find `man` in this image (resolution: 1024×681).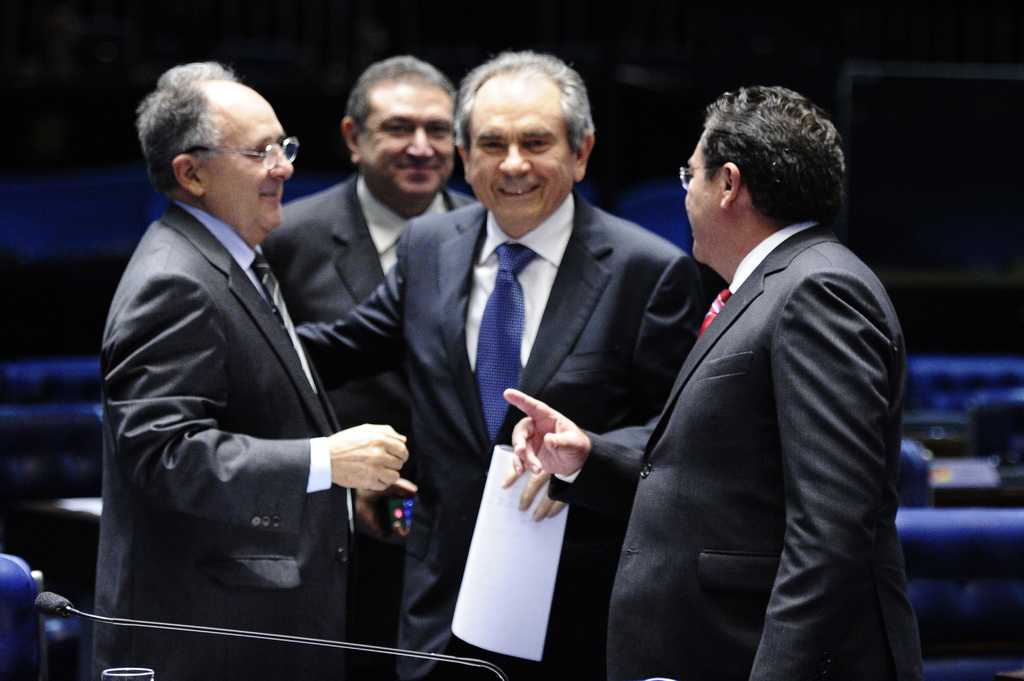
left=387, top=52, right=726, bottom=680.
